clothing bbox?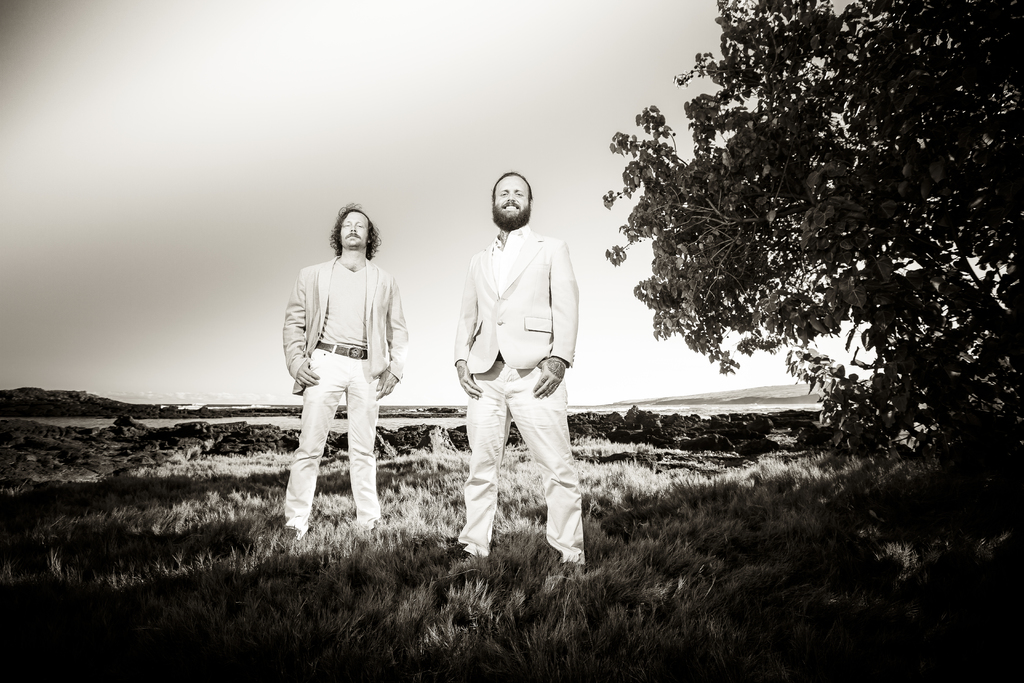
(283,245,410,530)
